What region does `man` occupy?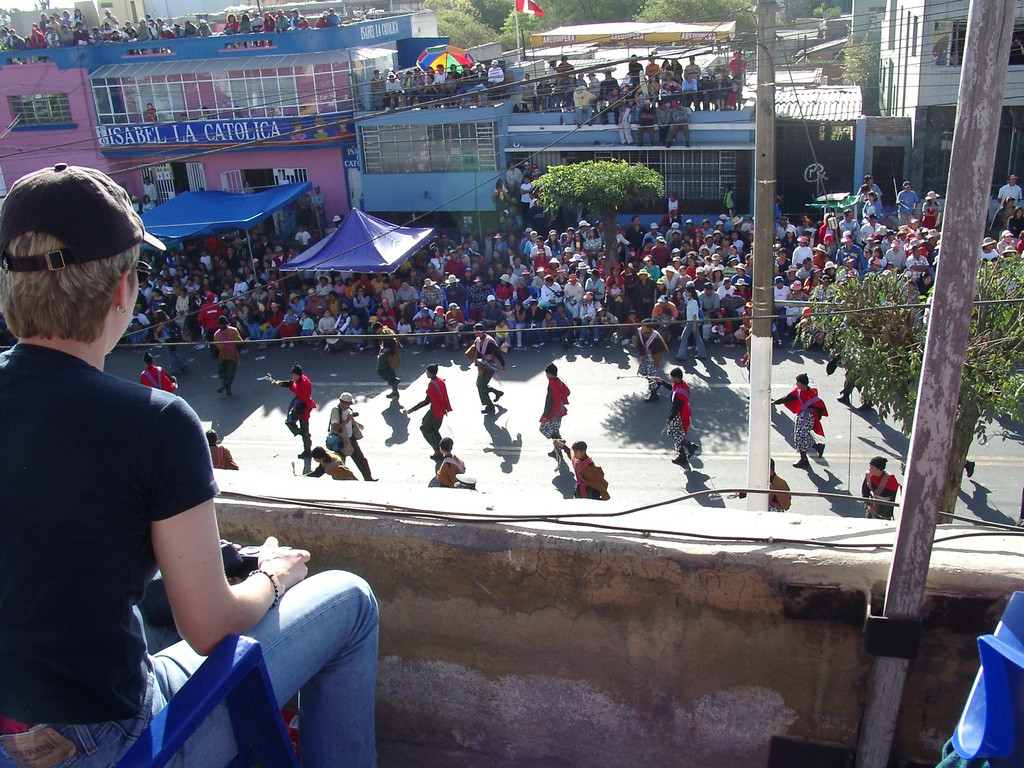
[left=632, top=317, right=668, bottom=404].
